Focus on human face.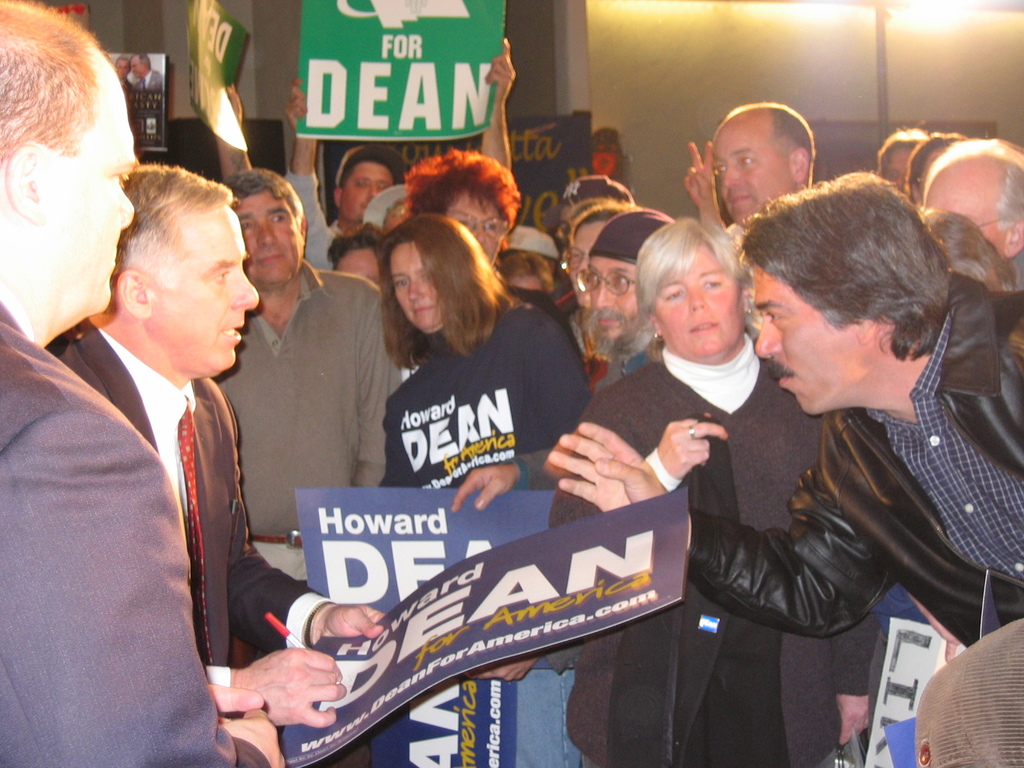
Focused at [62, 77, 139, 317].
